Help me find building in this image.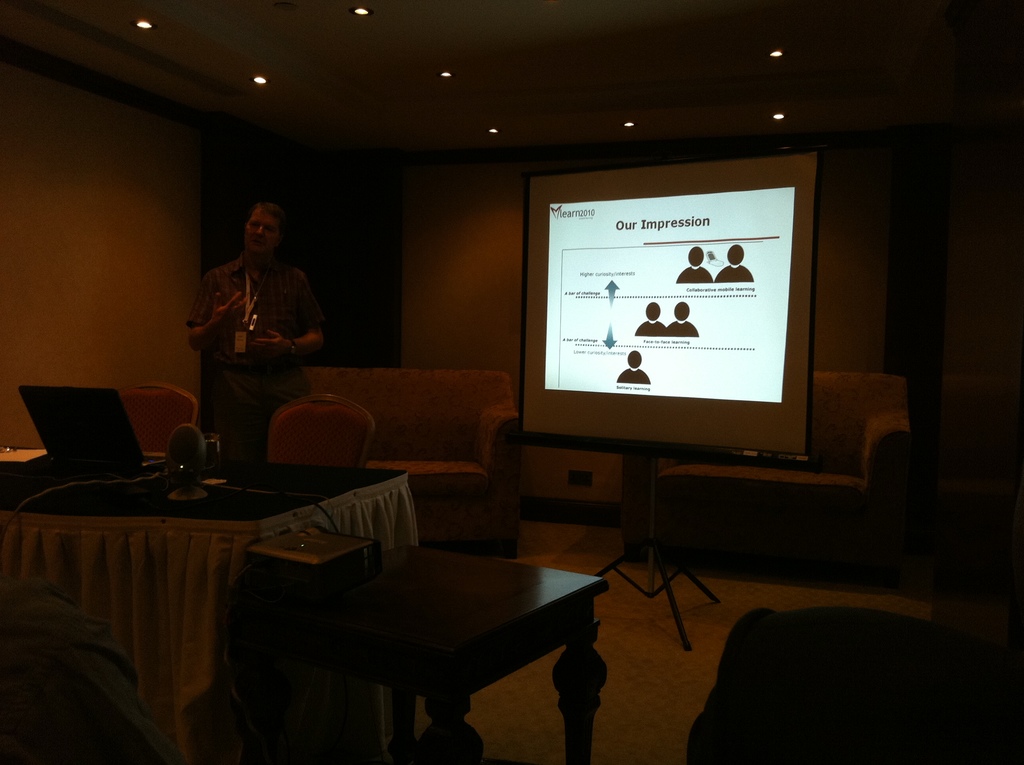
Found it: left=0, top=0, right=1023, bottom=764.
